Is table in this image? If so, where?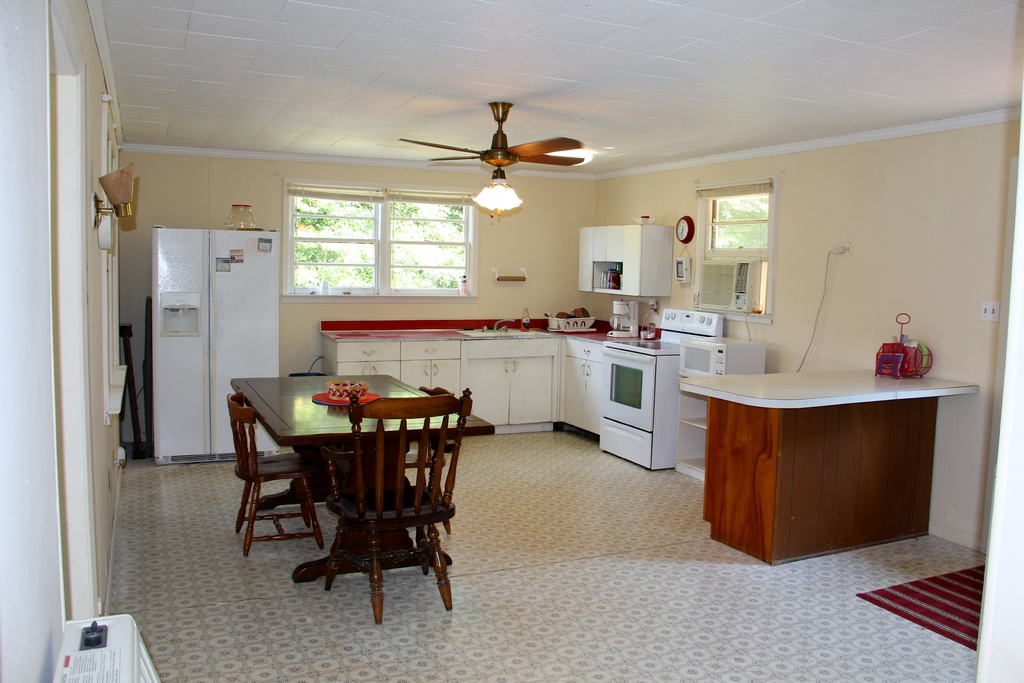
Yes, at (230,370,495,582).
